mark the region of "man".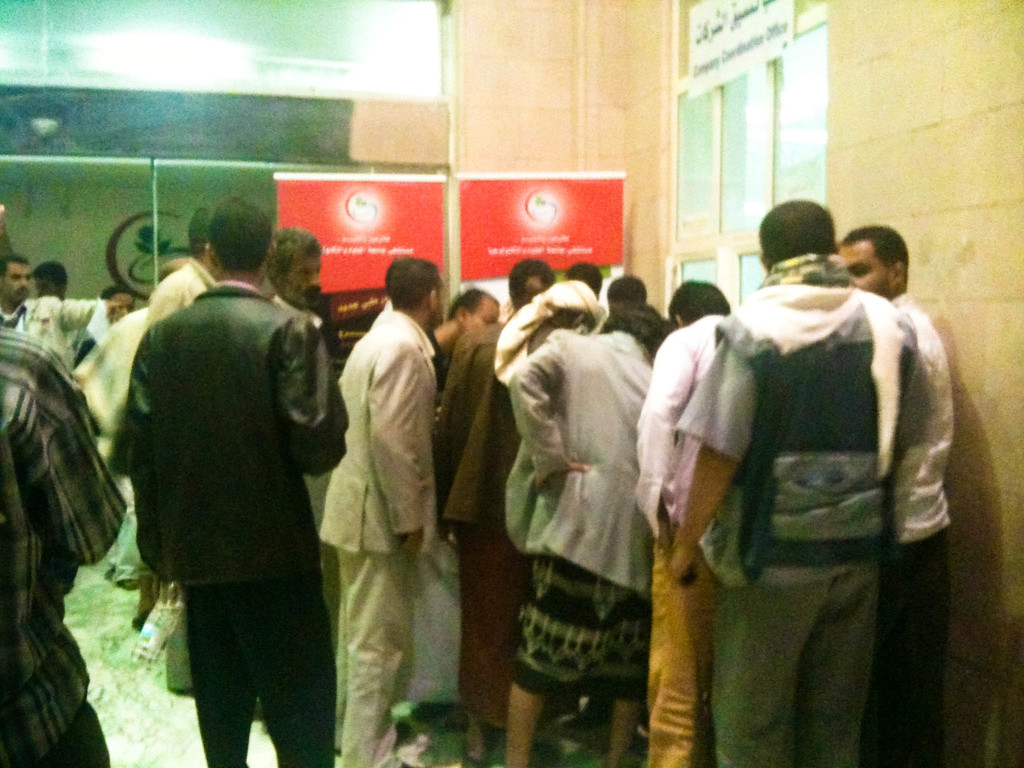
Region: bbox=[0, 250, 102, 359].
